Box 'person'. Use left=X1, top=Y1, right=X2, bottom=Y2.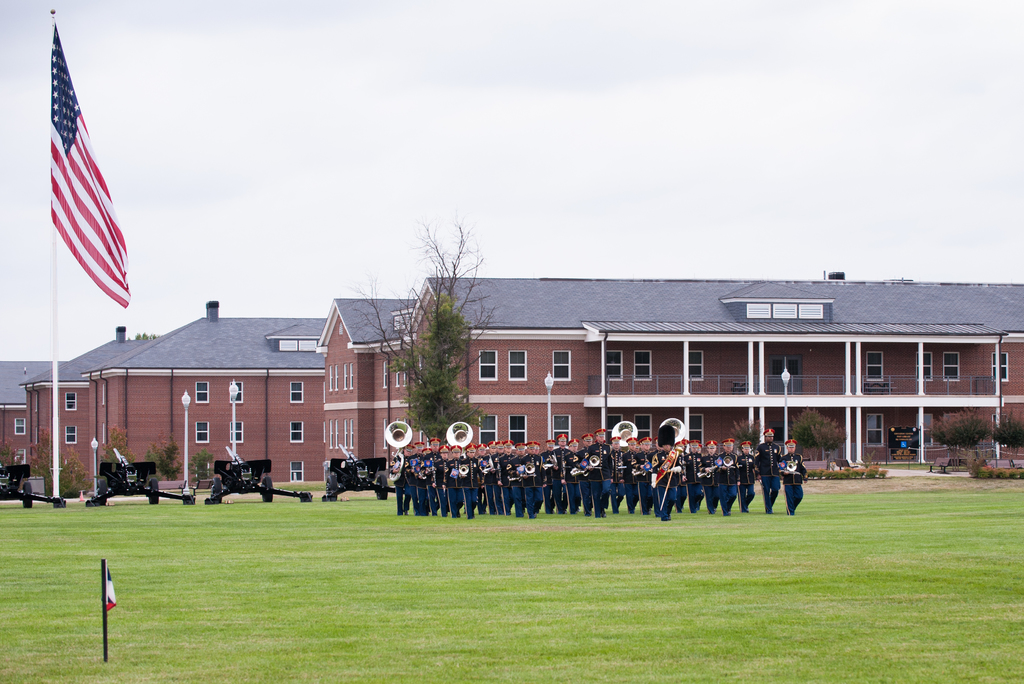
left=778, top=439, right=802, bottom=512.
